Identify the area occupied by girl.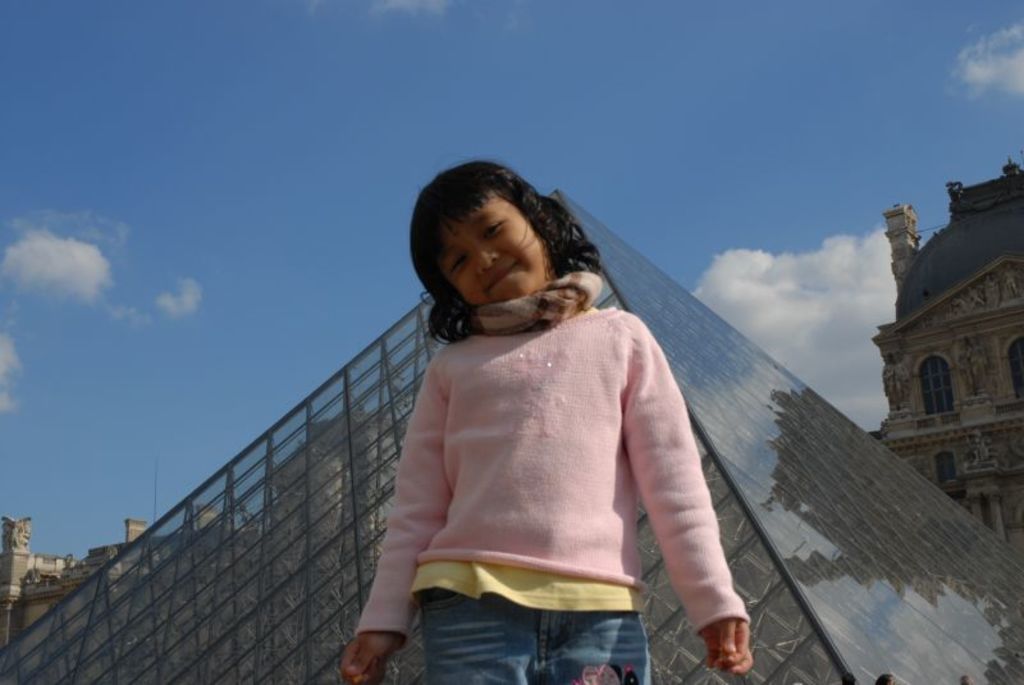
Area: x1=338 y1=152 x2=755 y2=684.
